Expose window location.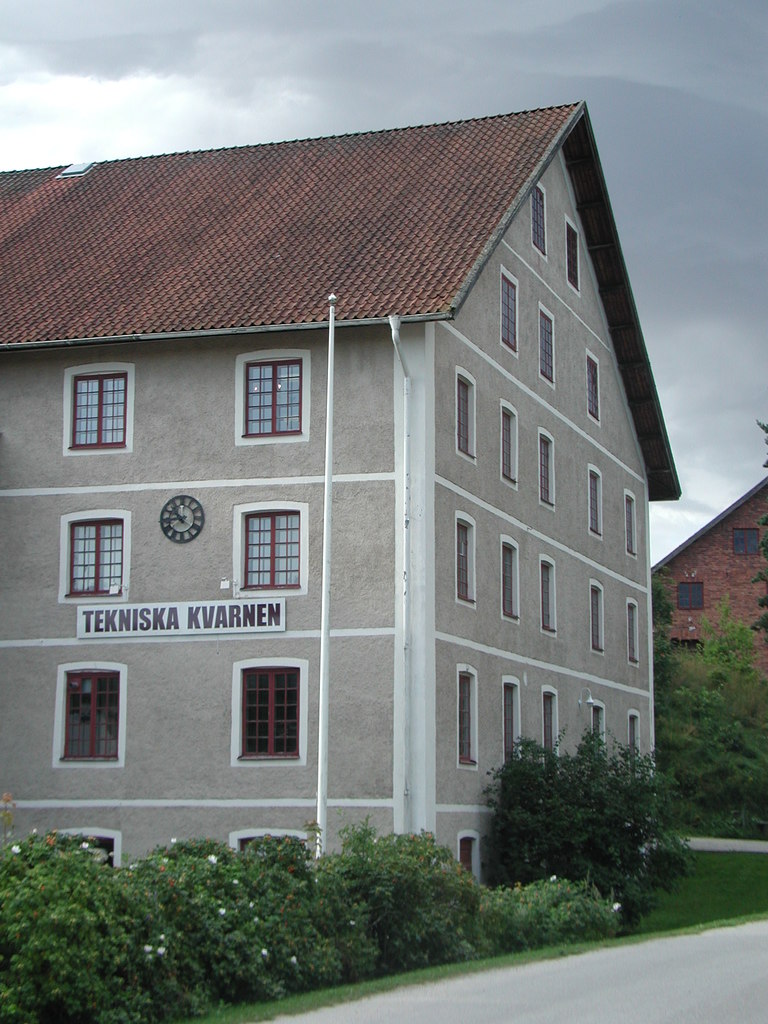
Exposed at {"x1": 501, "y1": 410, "x2": 515, "y2": 488}.
